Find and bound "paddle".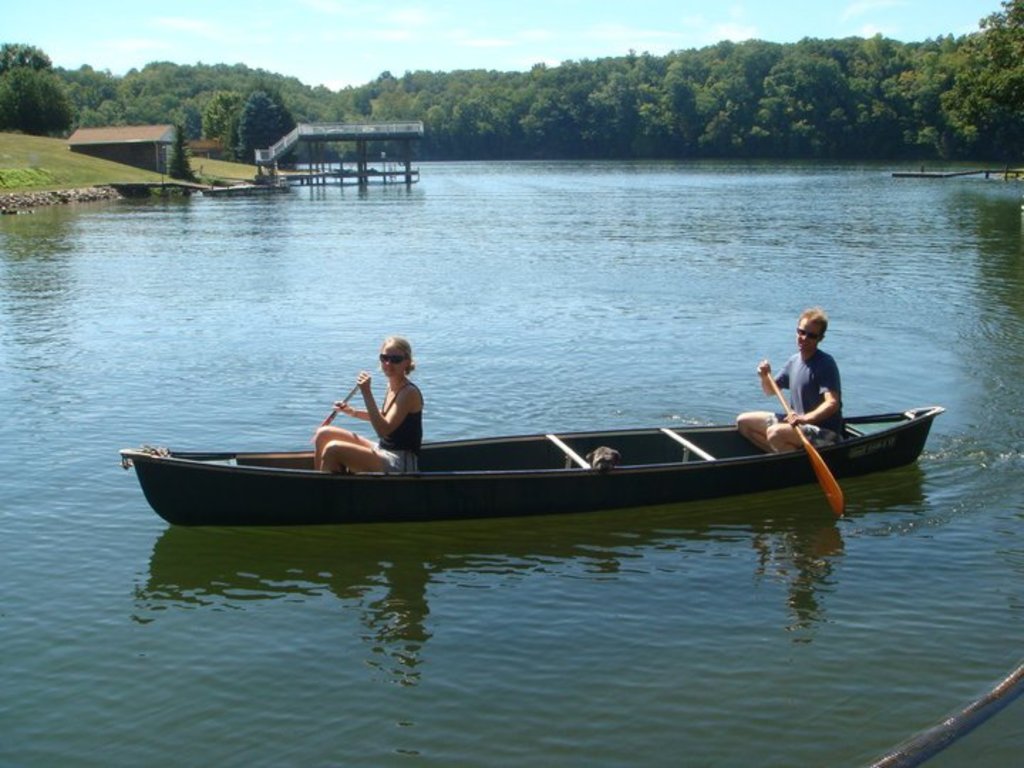
Bound: box(302, 371, 387, 442).
